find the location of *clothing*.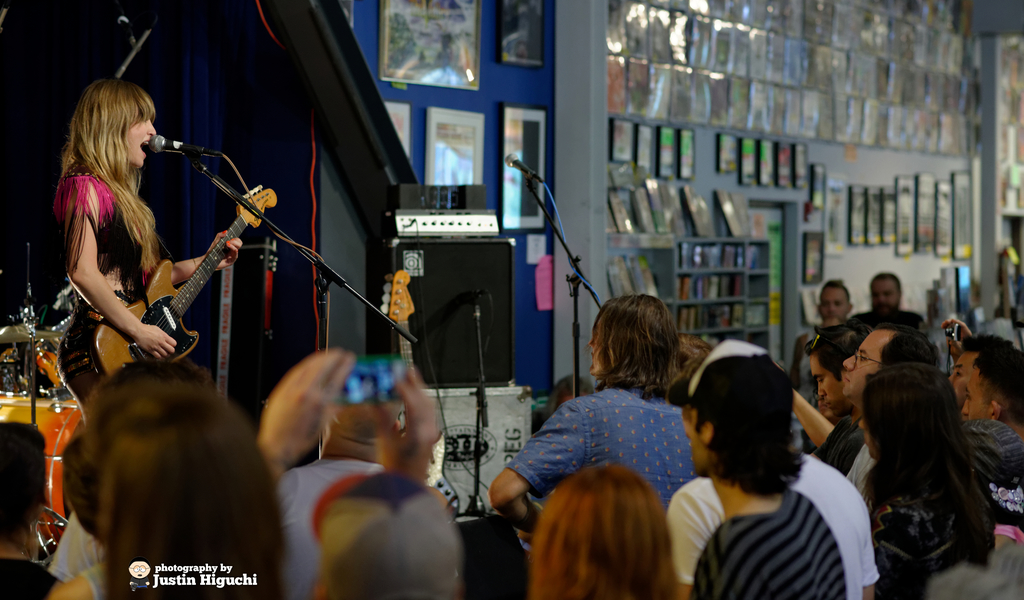
Location: x1=669 y1=458 x2=891 y2=596.
